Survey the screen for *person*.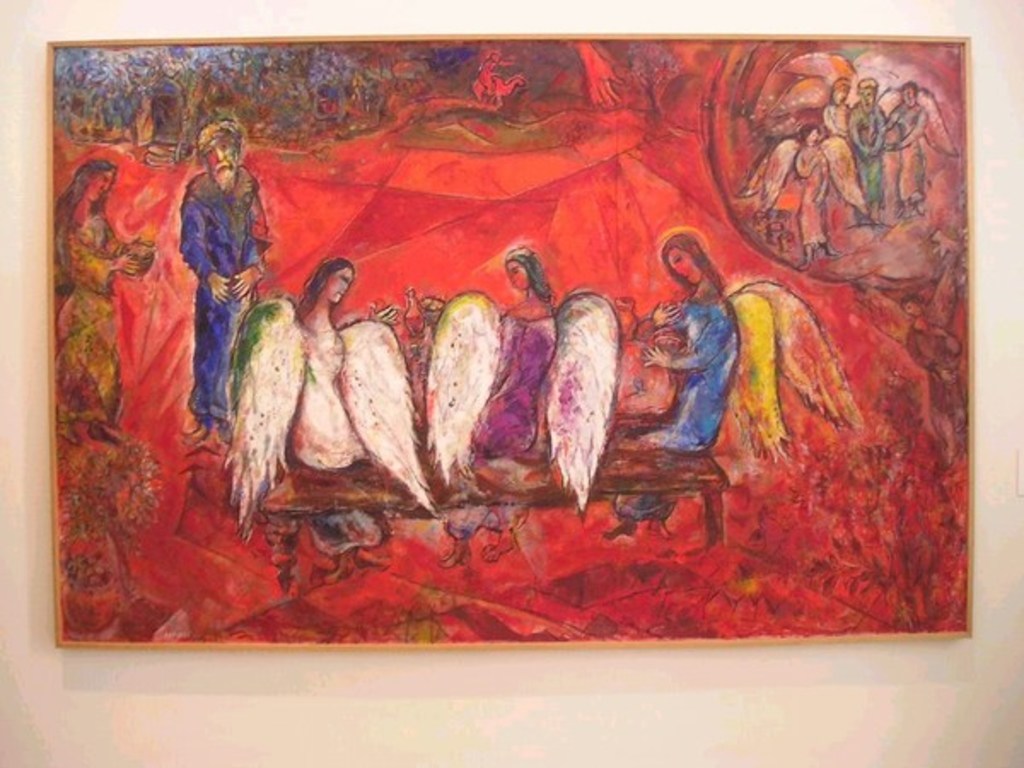
Survey found: 53, 150, 135, 449.
